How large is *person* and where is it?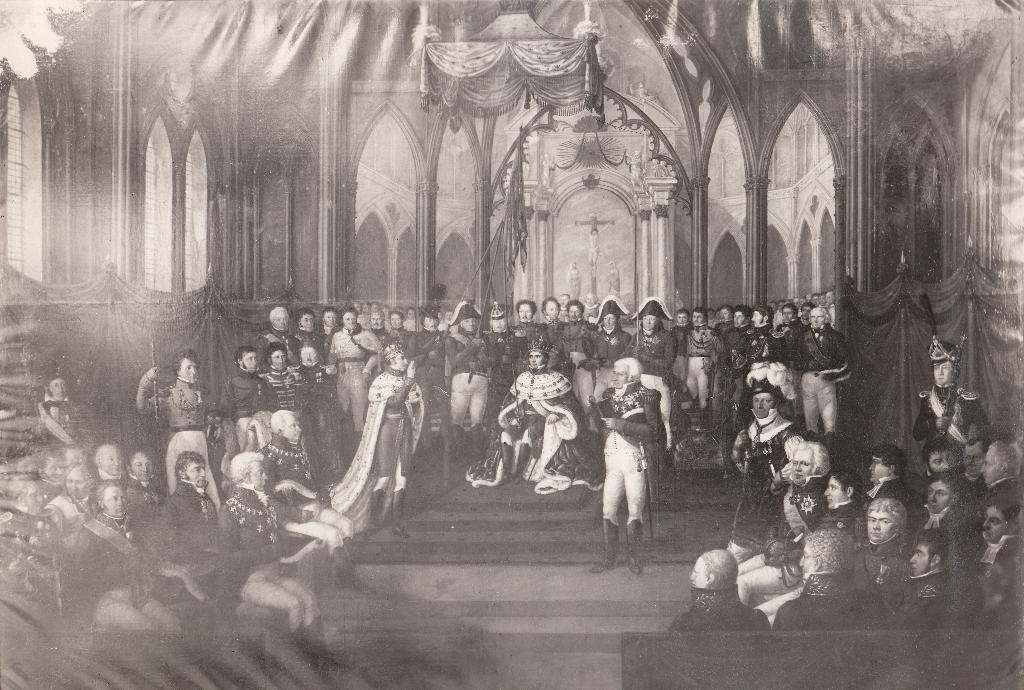
Bounding box: Rect(591, 292, 630, 369).
